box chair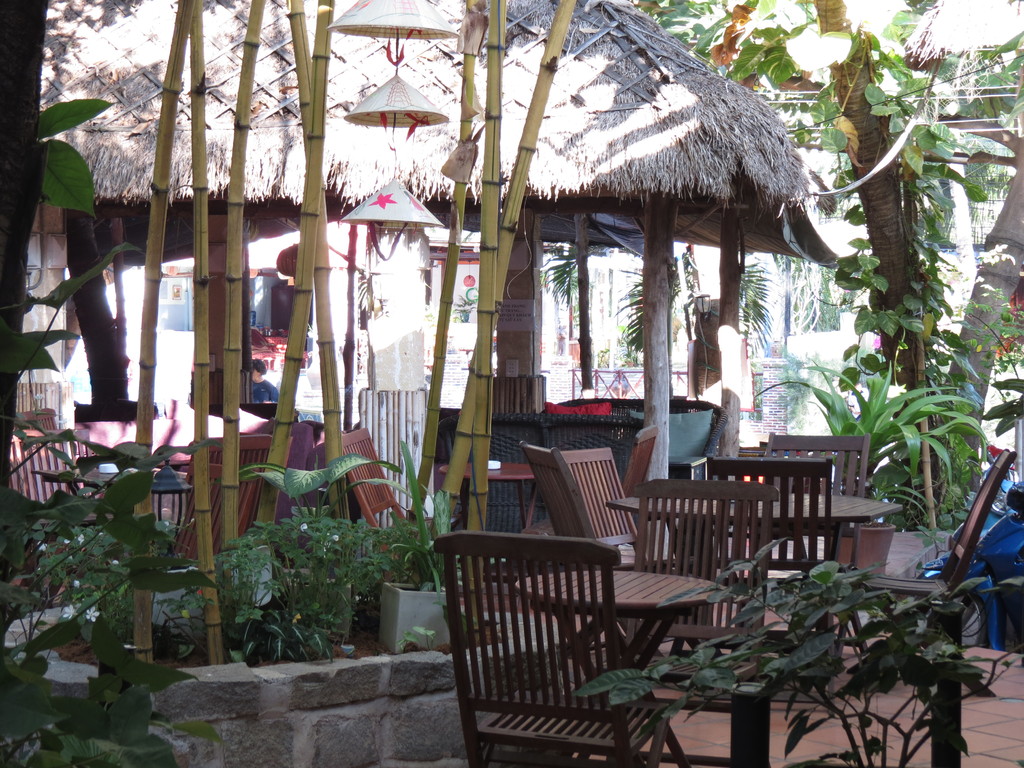
pyautogui.locateOnScreen(625, 478, 784, 767)
